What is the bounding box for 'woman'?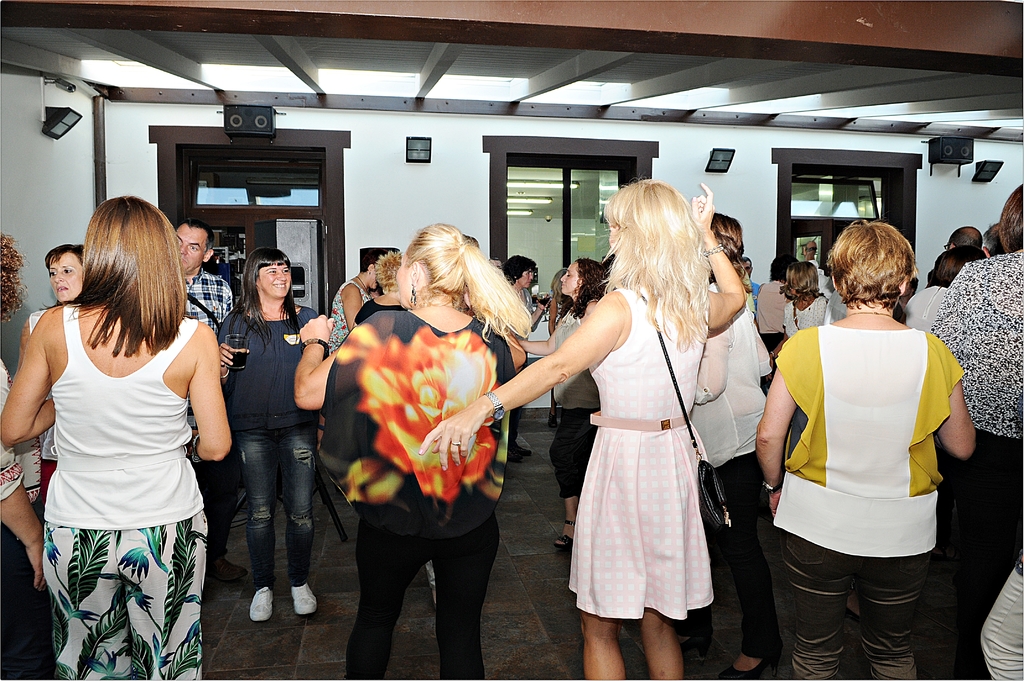
bbox=[17, 241, 92, 504].
